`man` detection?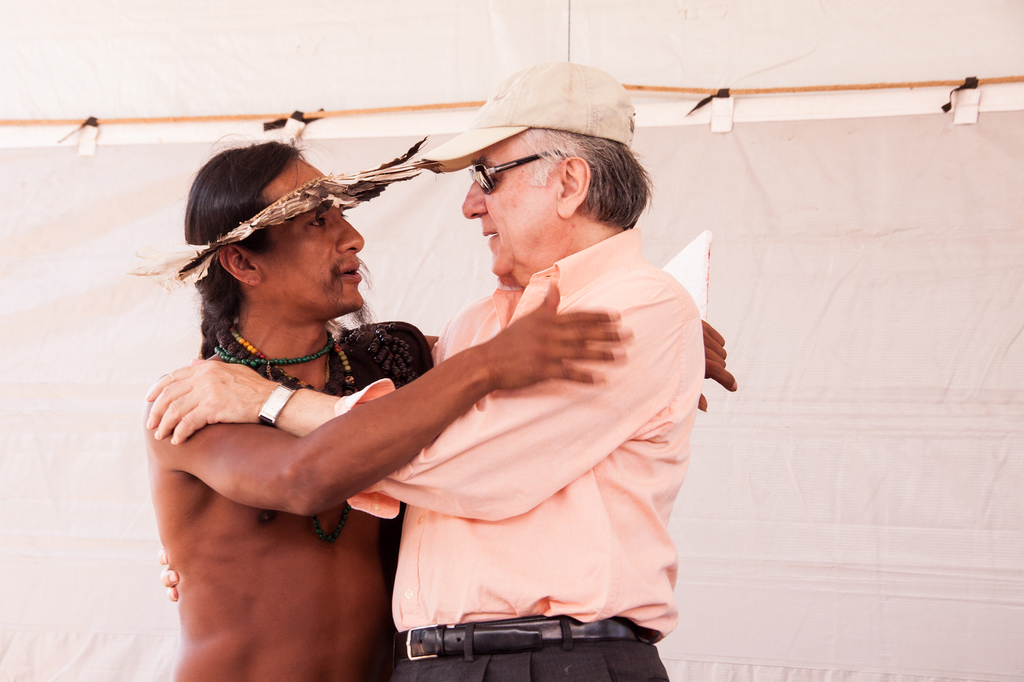
{"x1": 140, "y1": 134, "x2": 740, "y2": 681}
